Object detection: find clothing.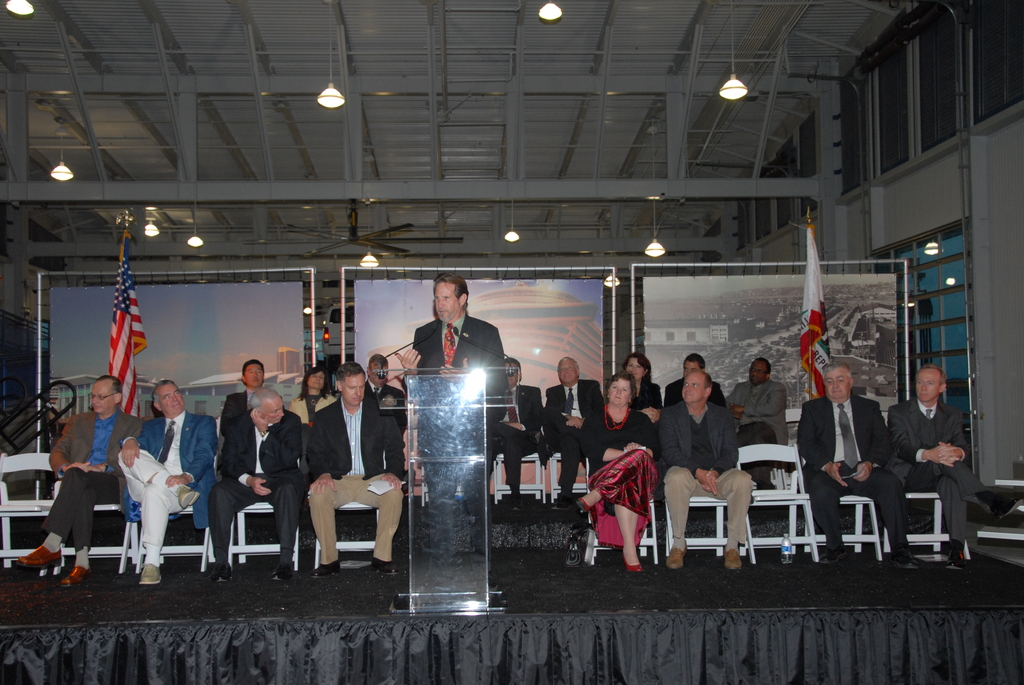
BBox(888, 400, 984, 545).
